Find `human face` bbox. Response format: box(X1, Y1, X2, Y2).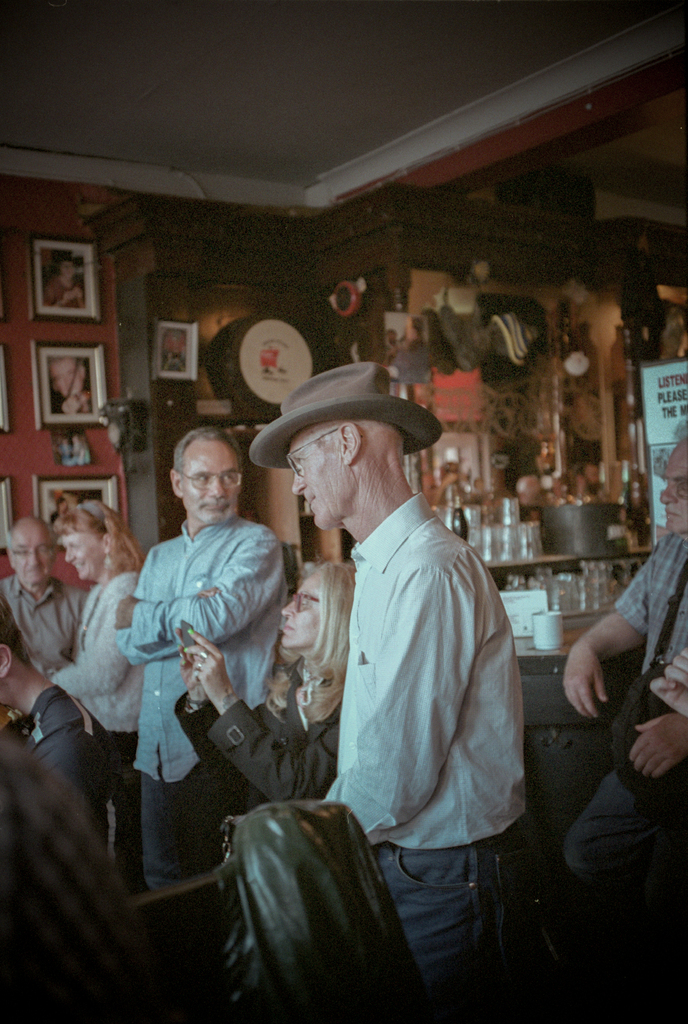
box(662, 440, 687, 533).
